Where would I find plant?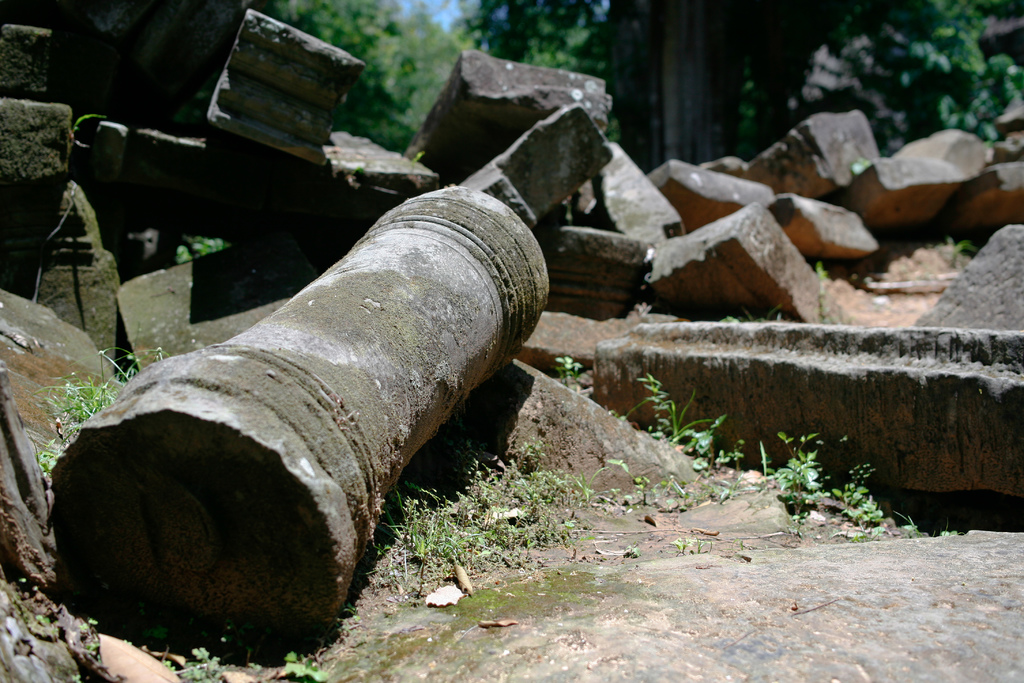
At <region>674, 411, 721, 477</region>.
